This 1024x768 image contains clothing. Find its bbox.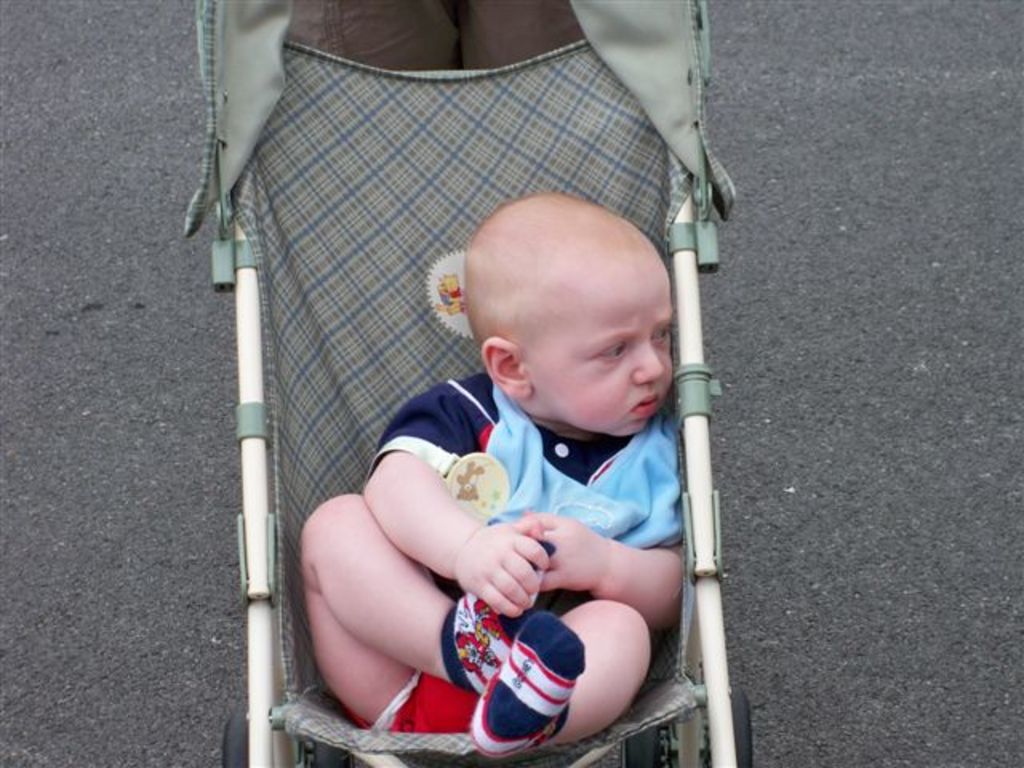
[left=437, top=538, right=555, bottom=699].
